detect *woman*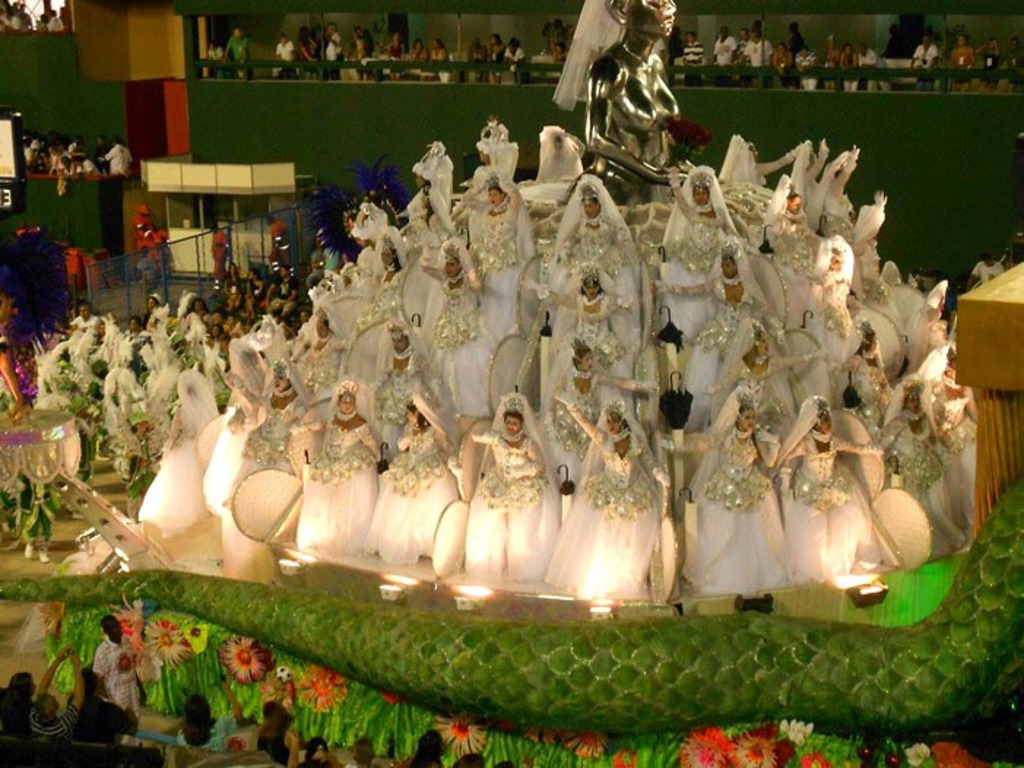
(x1=685, y1=333, x2=825, y2=502)
